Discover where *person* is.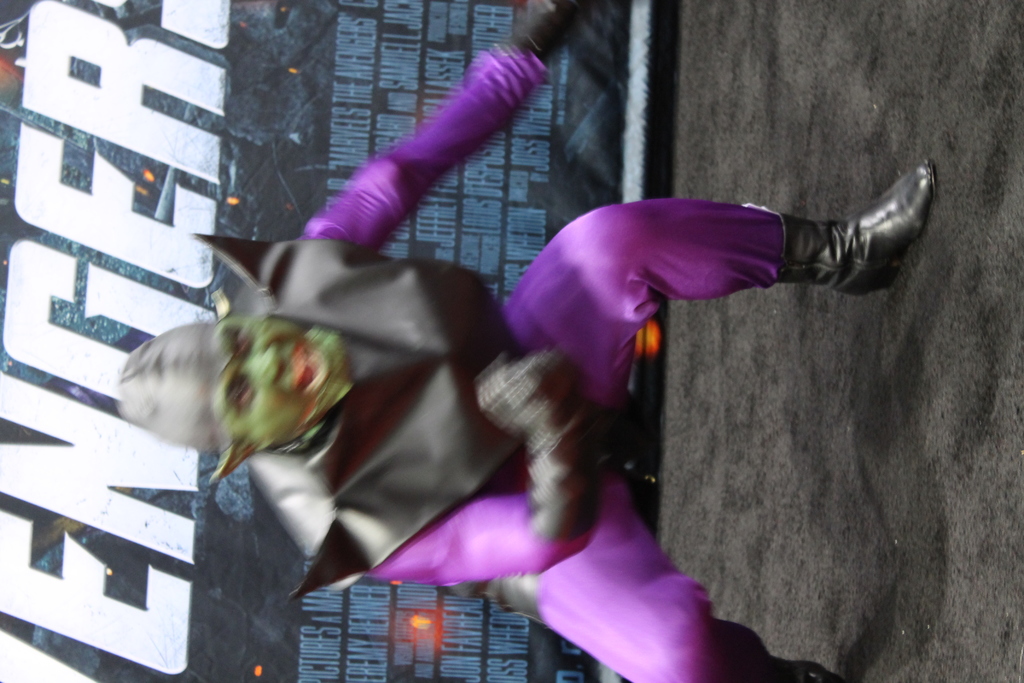
Discovered at locate(122, 0, 935, 682).
